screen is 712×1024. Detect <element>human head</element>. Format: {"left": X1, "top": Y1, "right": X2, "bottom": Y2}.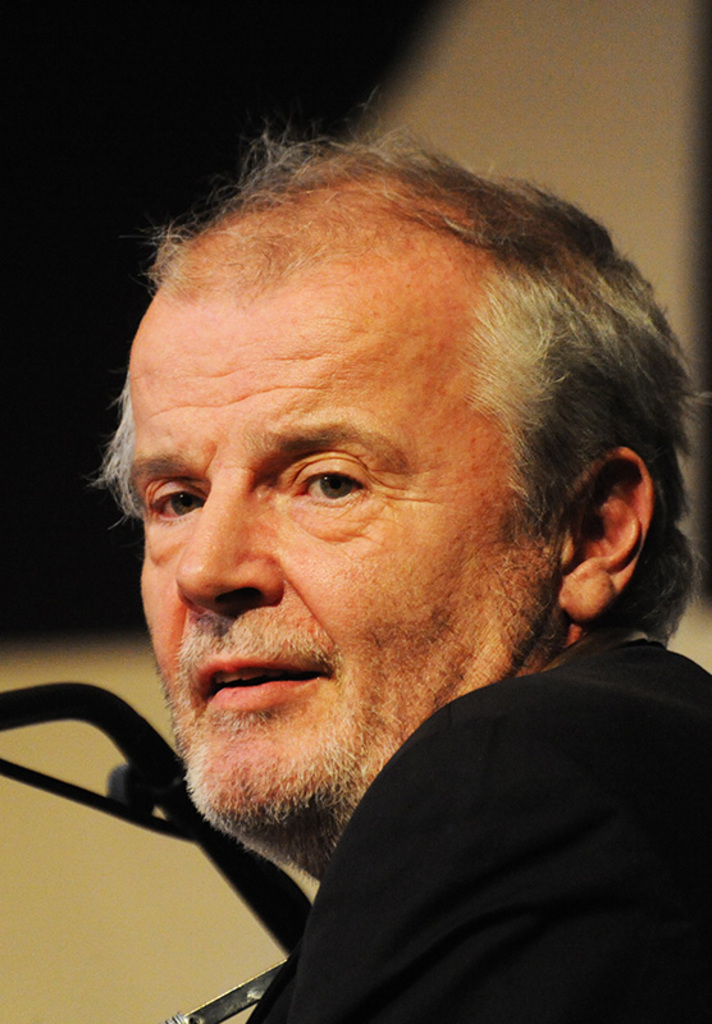
{"left": 108, "top": 116, "right": 656, "bottom": 731}.
